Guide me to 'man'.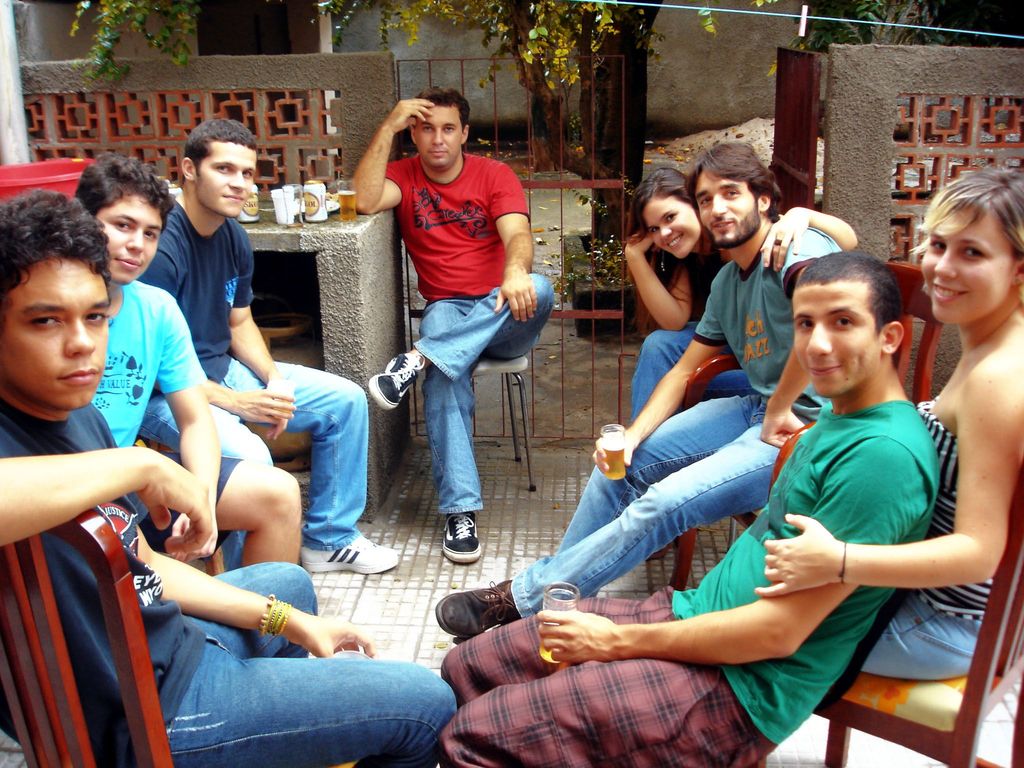
Guidance: select_region(435, 246, 939, 767).
